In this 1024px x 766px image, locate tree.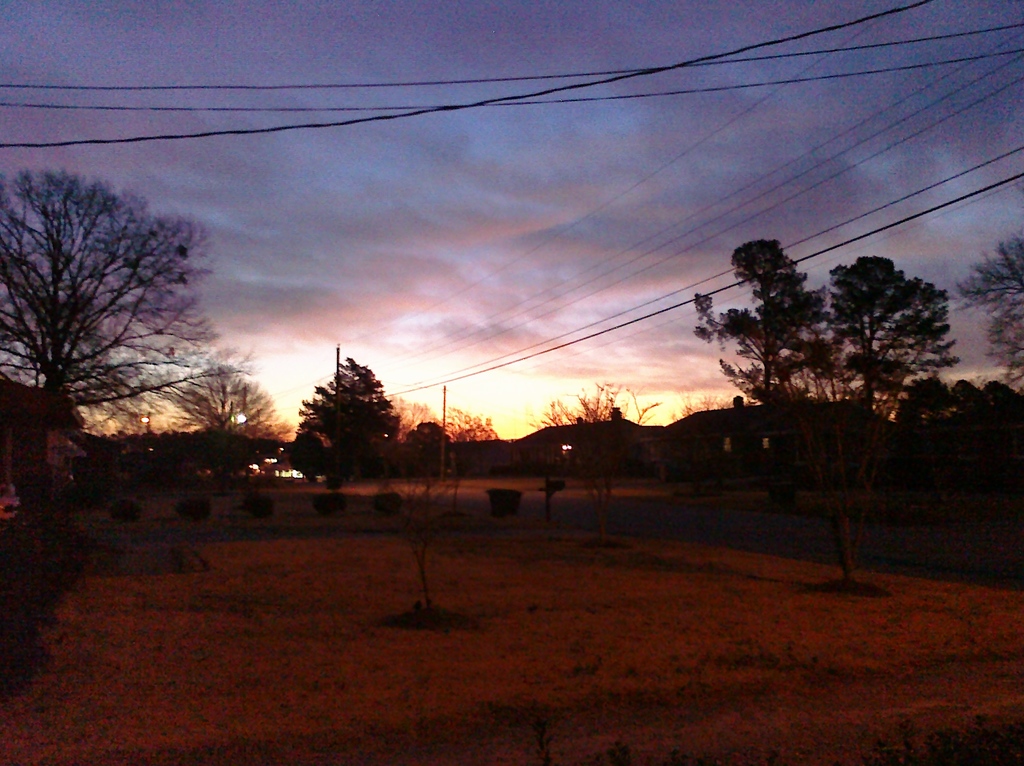
Bounding box: 694 231 852 499.
